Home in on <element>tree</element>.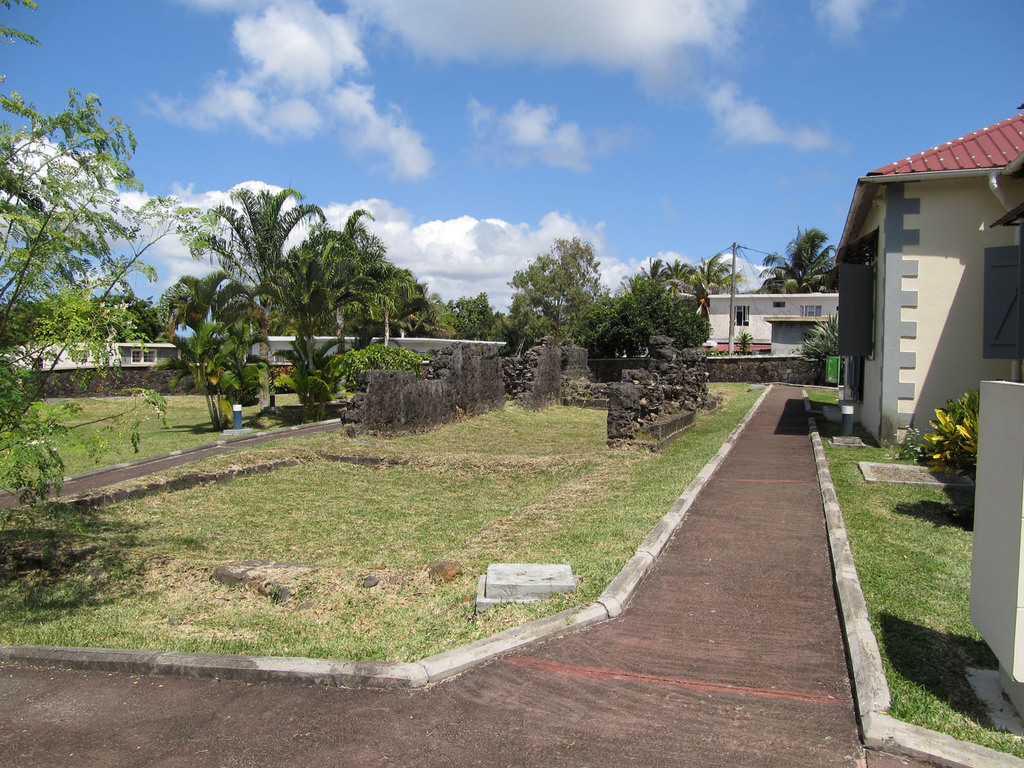
Homed in at BBox(506, 232, 607, 345).
